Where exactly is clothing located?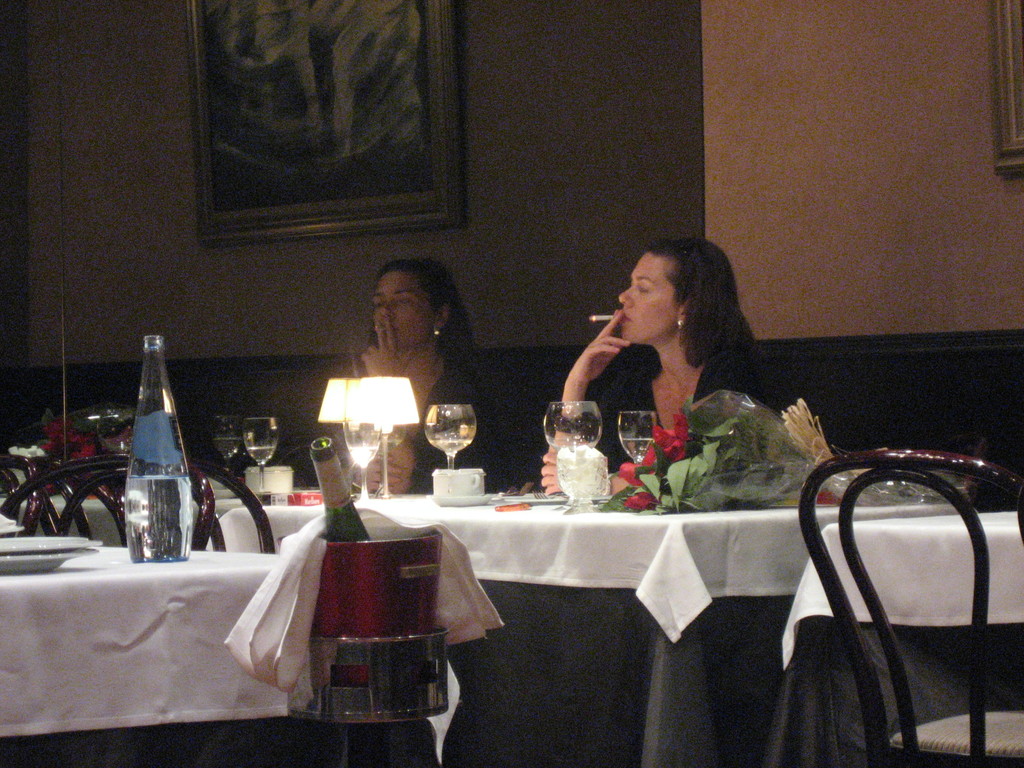
Its bounding box is pyautogui.locateOnScreen(327, 356, 486, 488).
